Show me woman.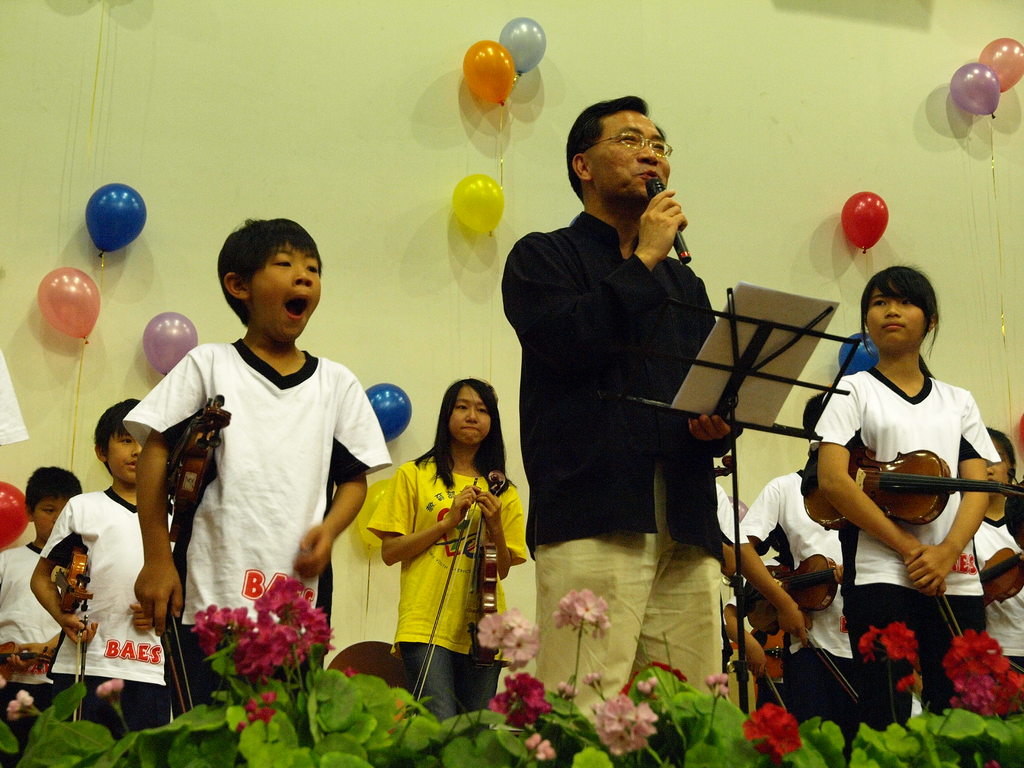
woman is here: 337 358 525 719.
